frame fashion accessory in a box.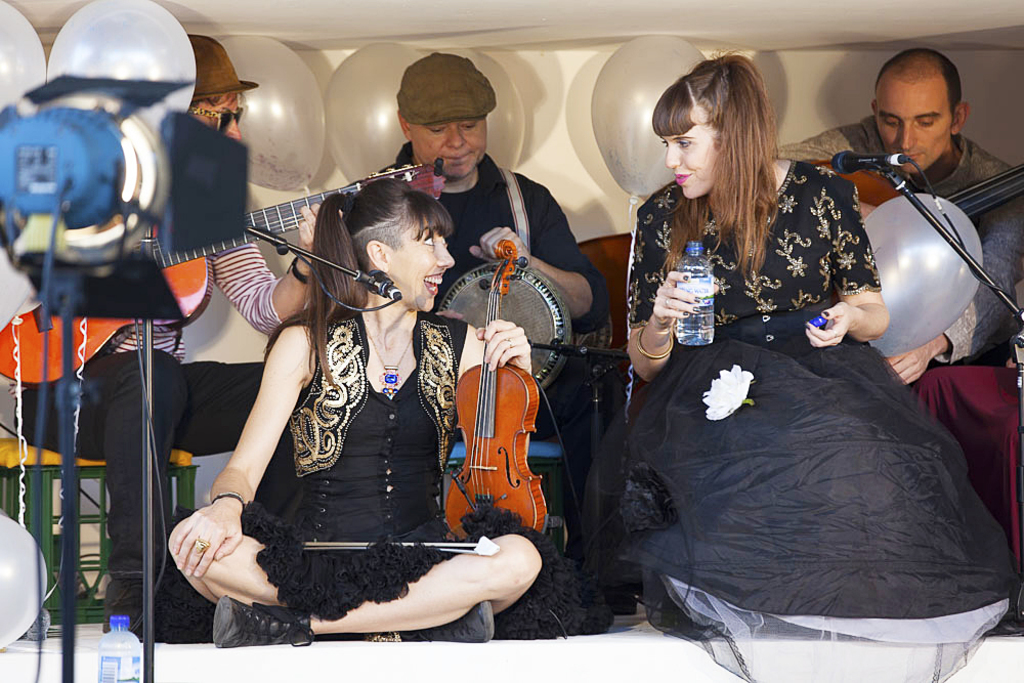
crop(680, 274, 689, 280).
